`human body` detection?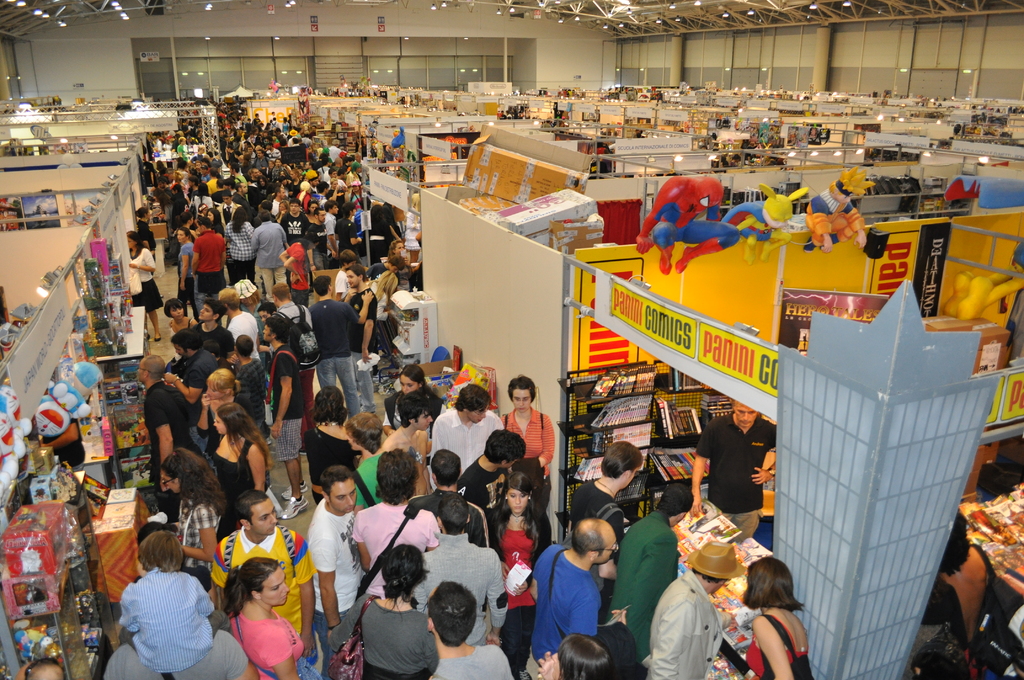
BBox(118, 565, 210, 670)
